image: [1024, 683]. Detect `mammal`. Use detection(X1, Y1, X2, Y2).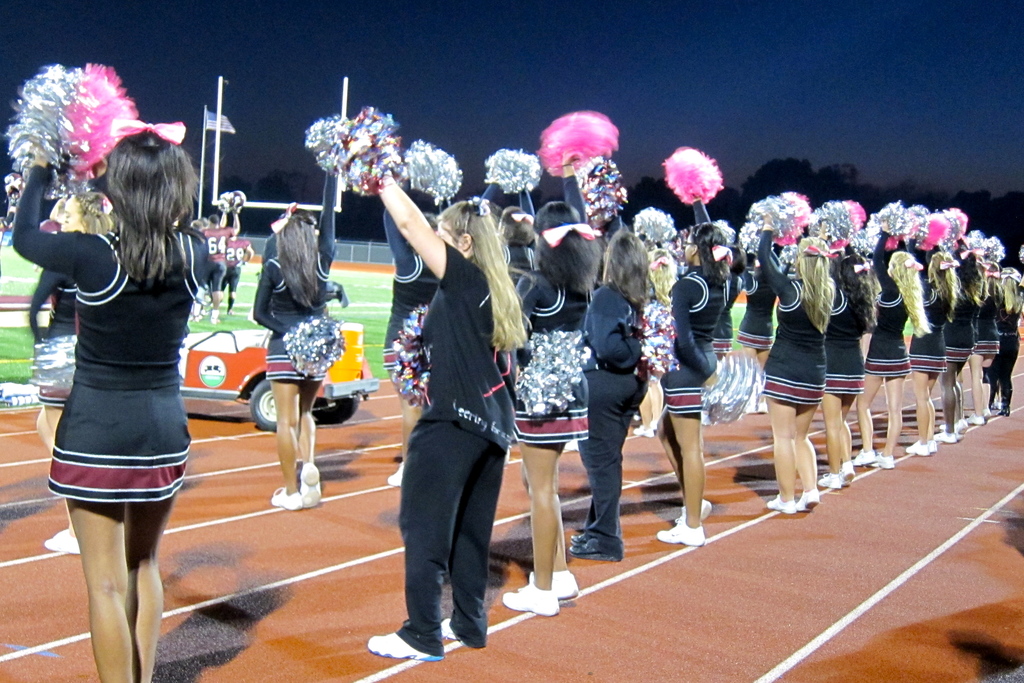
detection(630, 203, 681, 436).
